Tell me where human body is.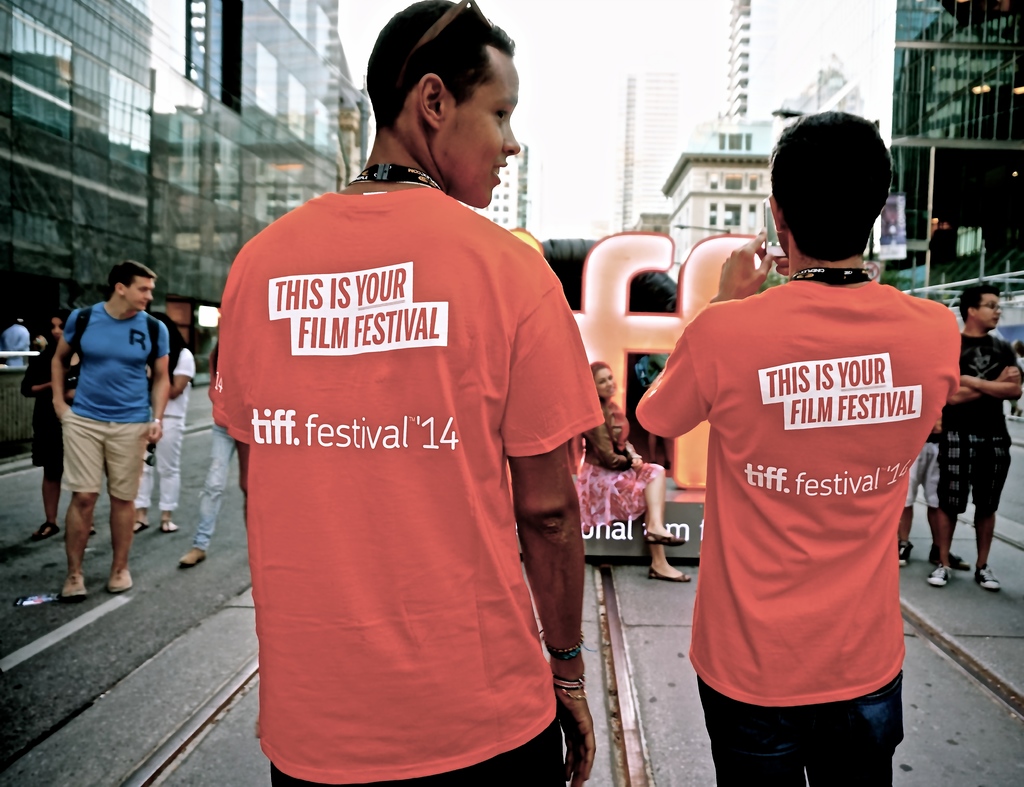
human body is at bbox=[564, 388, 696, 576].
